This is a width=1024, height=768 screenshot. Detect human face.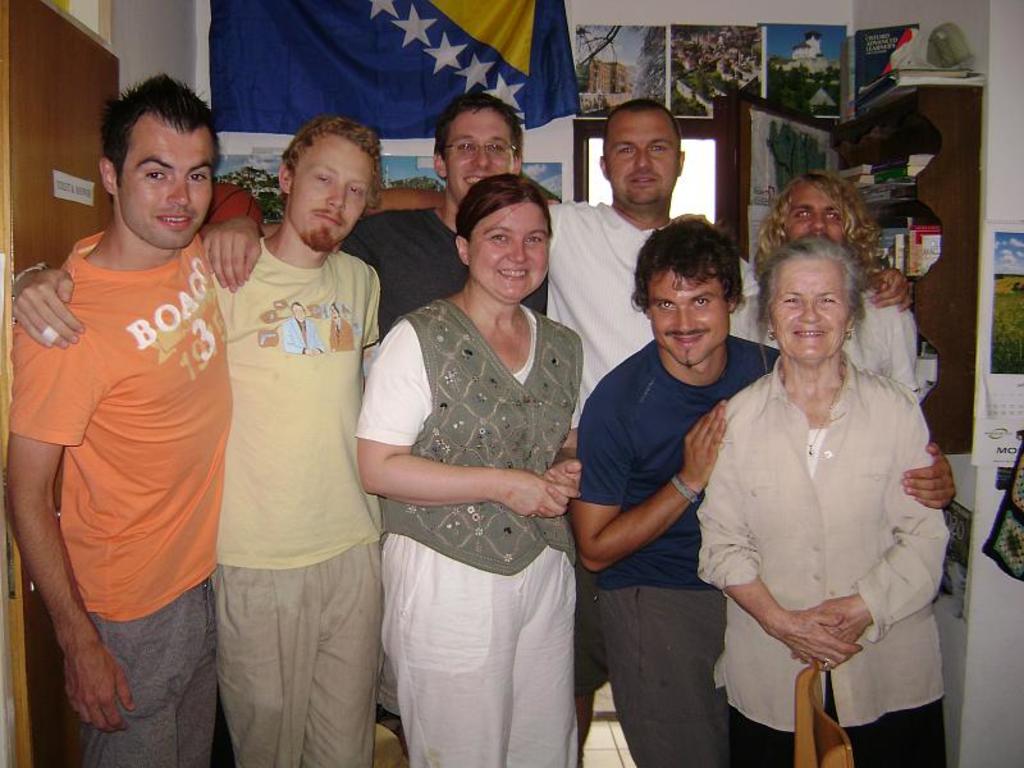
767:262:849:361.
